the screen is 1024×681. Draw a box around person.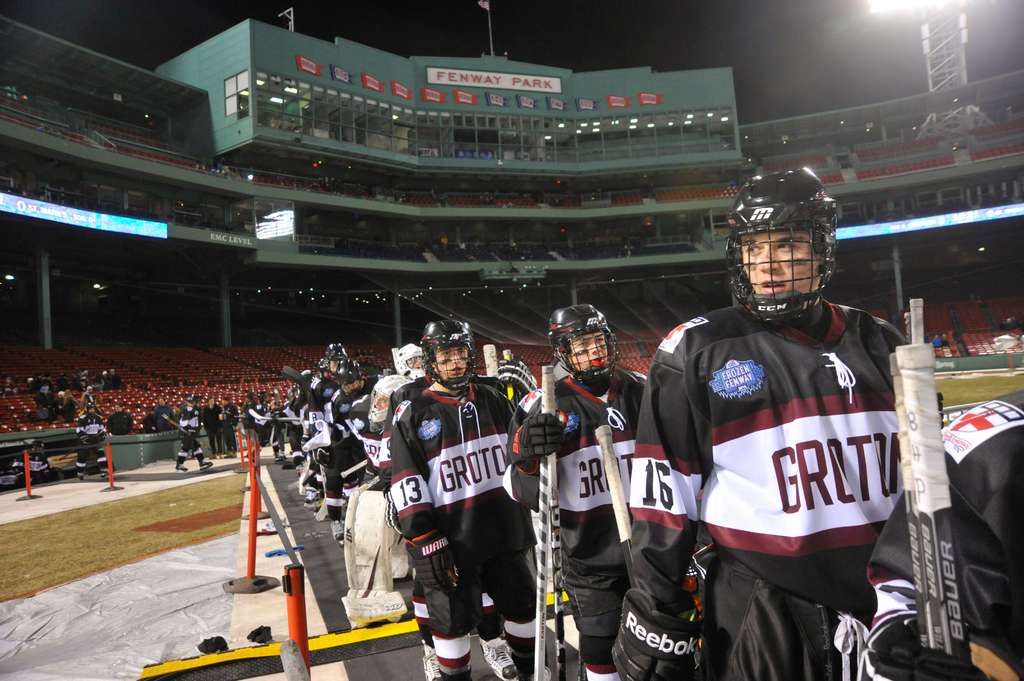
bbox=[611, 166, 936, 680].
